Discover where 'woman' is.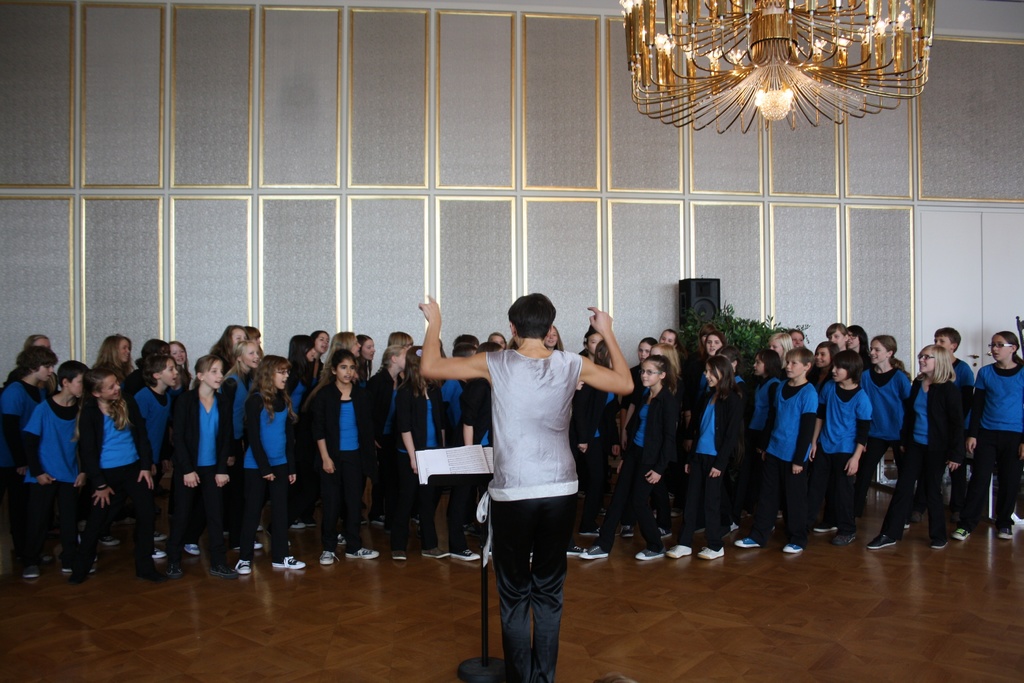
Discovered at BBox(209, 327, 248, 375).
